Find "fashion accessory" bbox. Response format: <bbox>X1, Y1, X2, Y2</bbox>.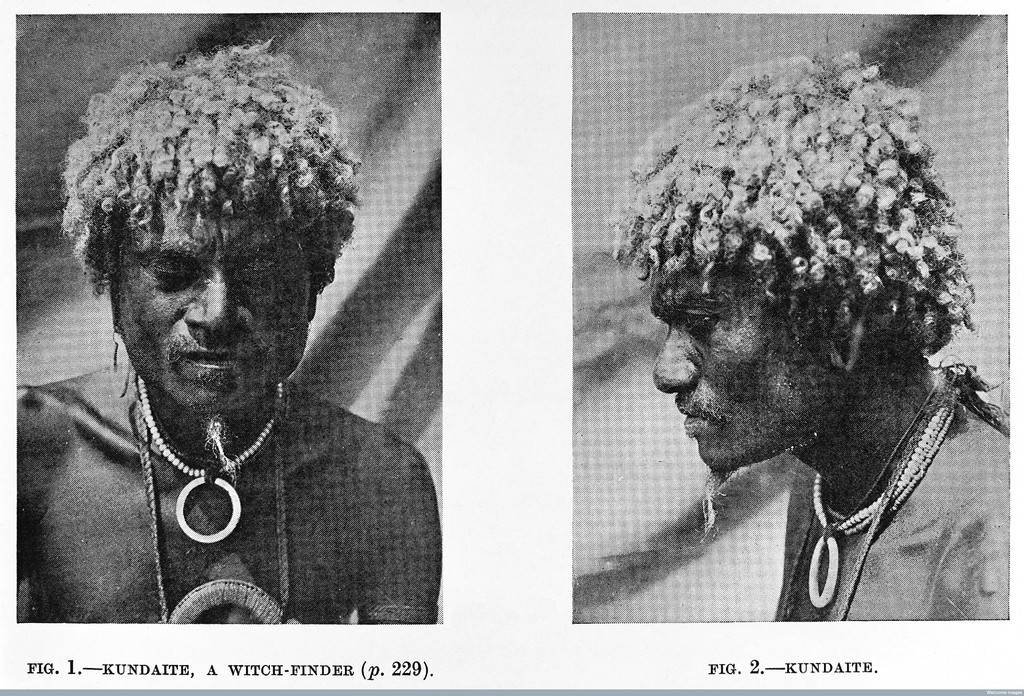
<bbox>108, 320, 138, 399</bbox>.
